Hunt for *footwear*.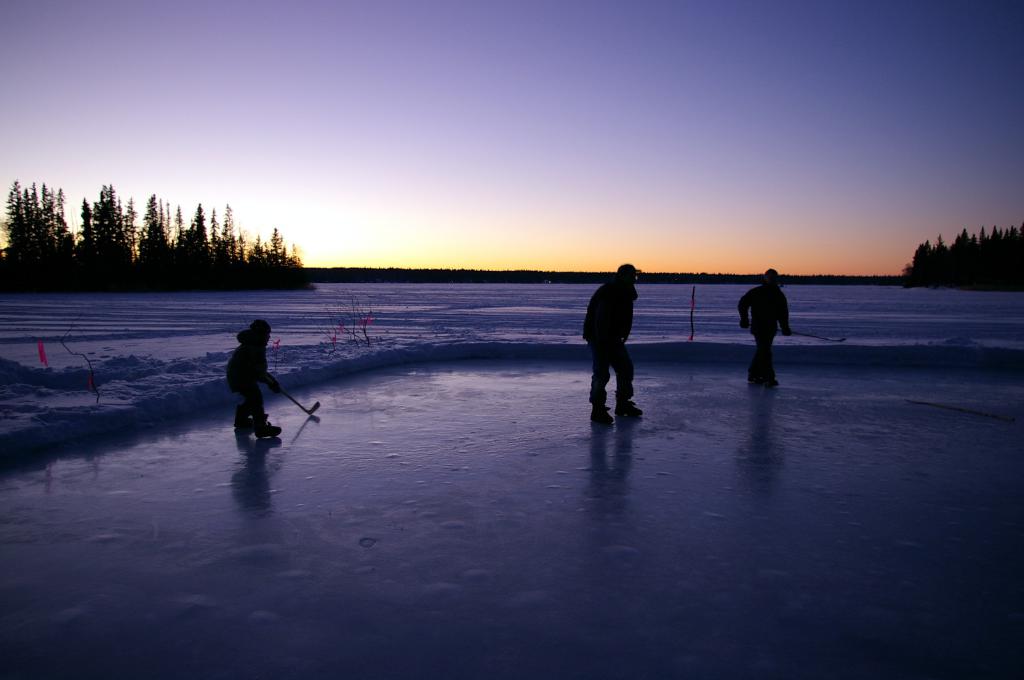
Hunted down at Rect(615, 397, 639, 417).
